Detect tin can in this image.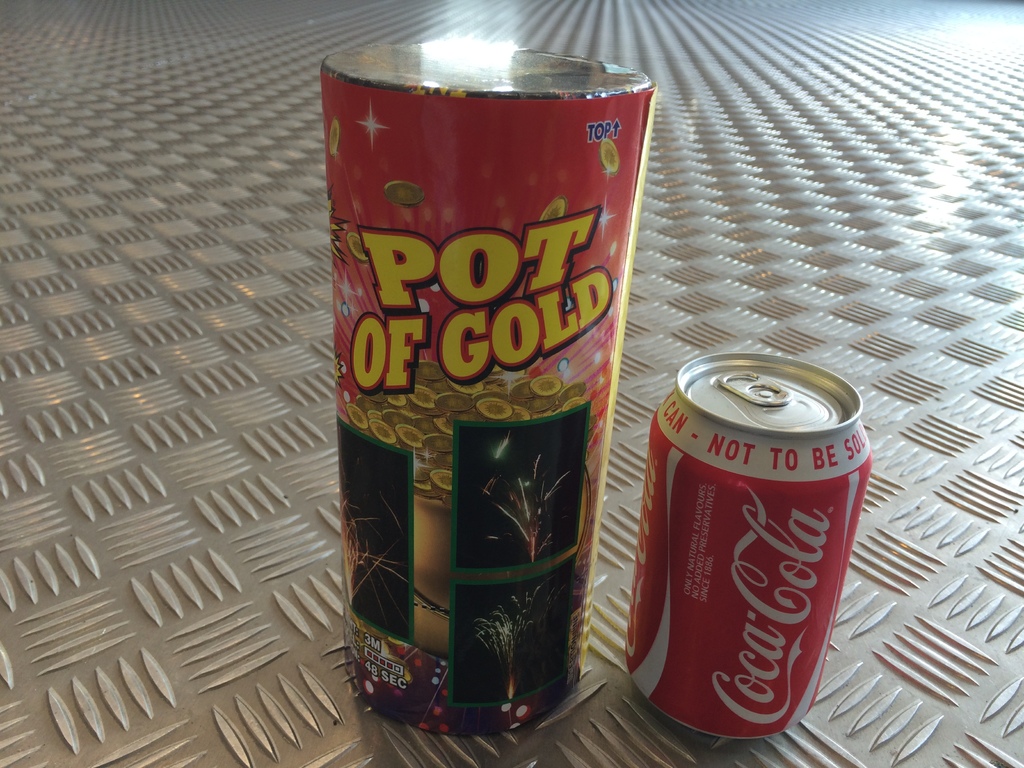
Detection: bbox=(627, 351, 874, 737).
